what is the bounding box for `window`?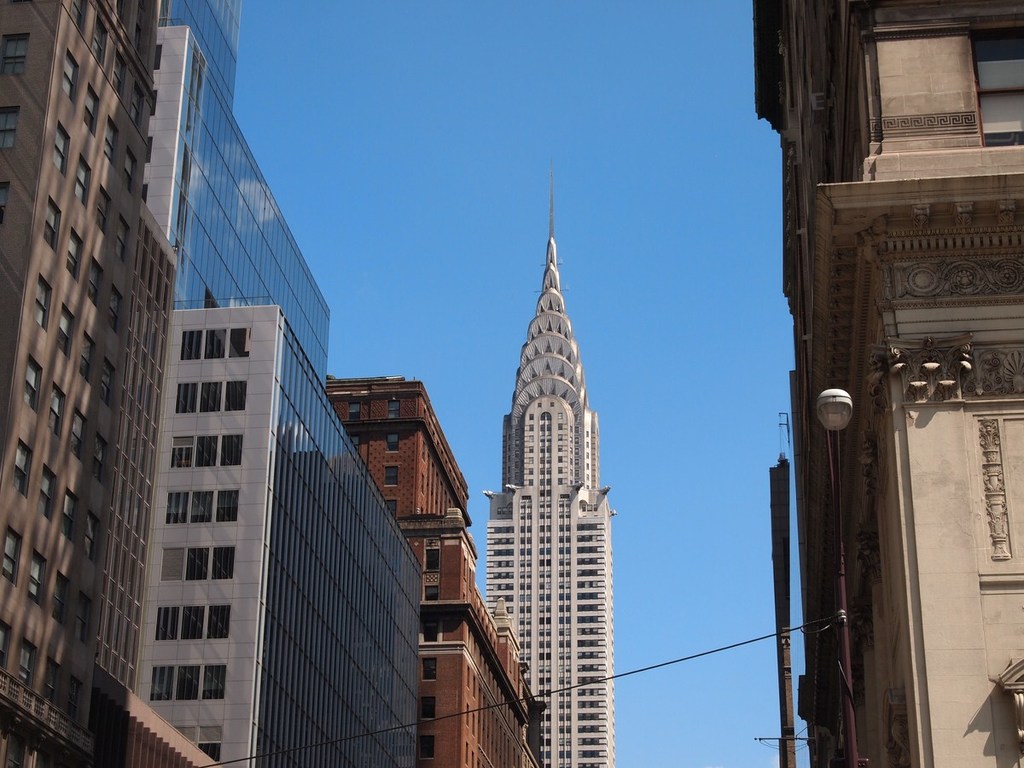
224 378 247 413.
